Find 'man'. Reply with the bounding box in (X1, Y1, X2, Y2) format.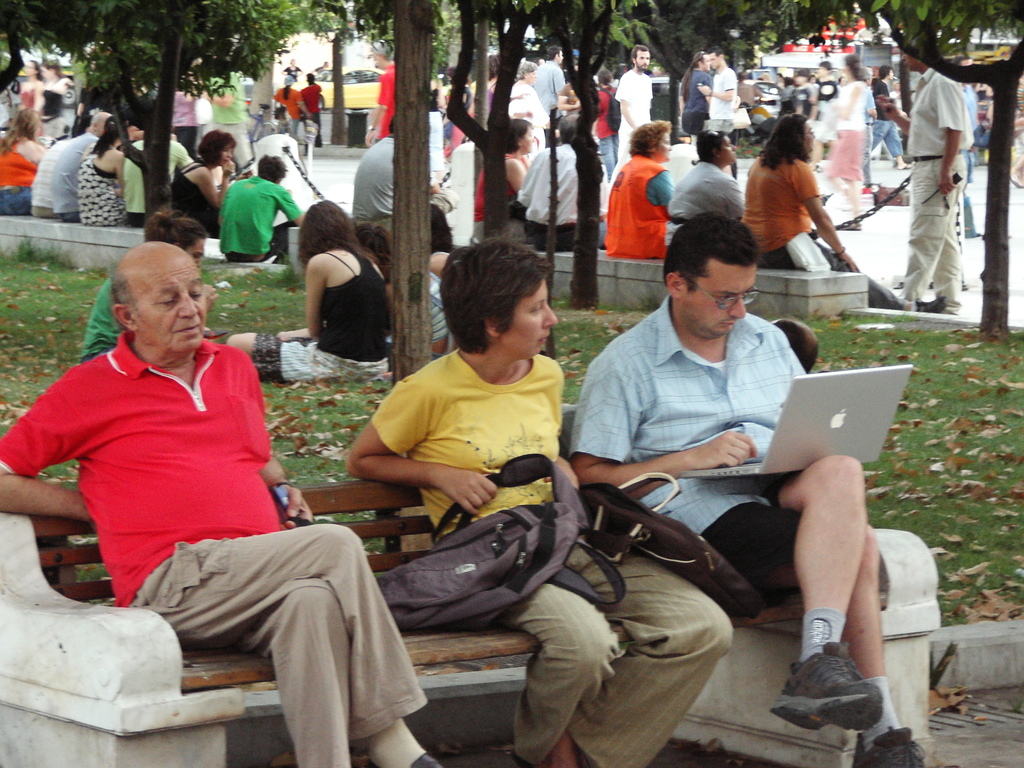
(52, 113, 112, 222).
